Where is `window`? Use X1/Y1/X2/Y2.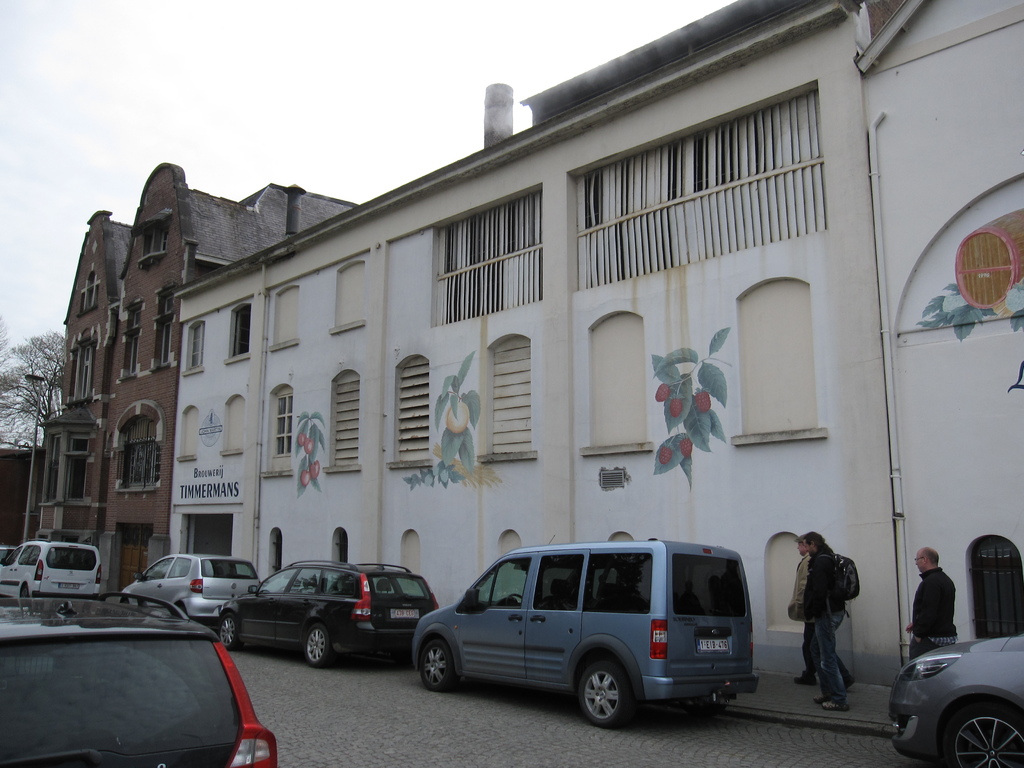
139/227/168/262.
